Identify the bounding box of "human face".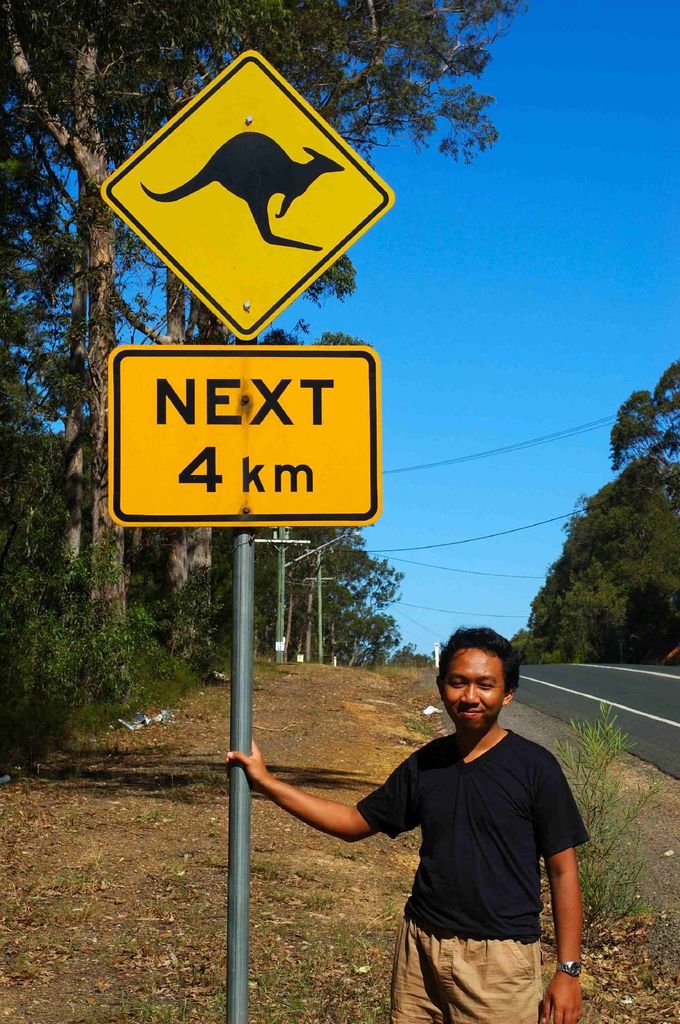
bbox=(441, 648, 502, 732).
